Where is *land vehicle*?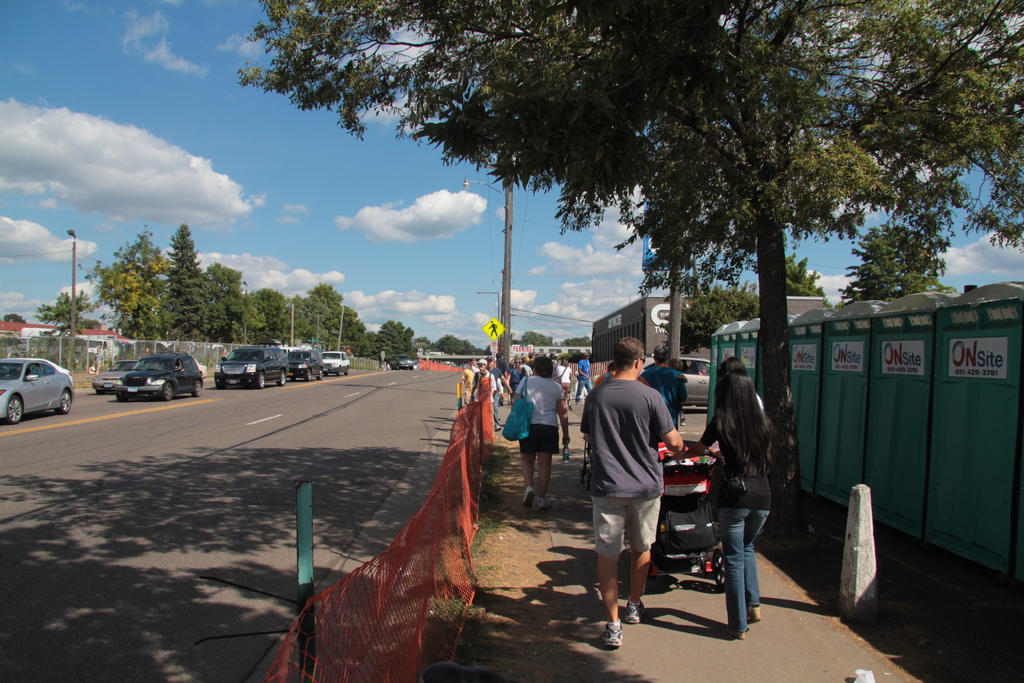
BBox(91, 358, 136, 393).
